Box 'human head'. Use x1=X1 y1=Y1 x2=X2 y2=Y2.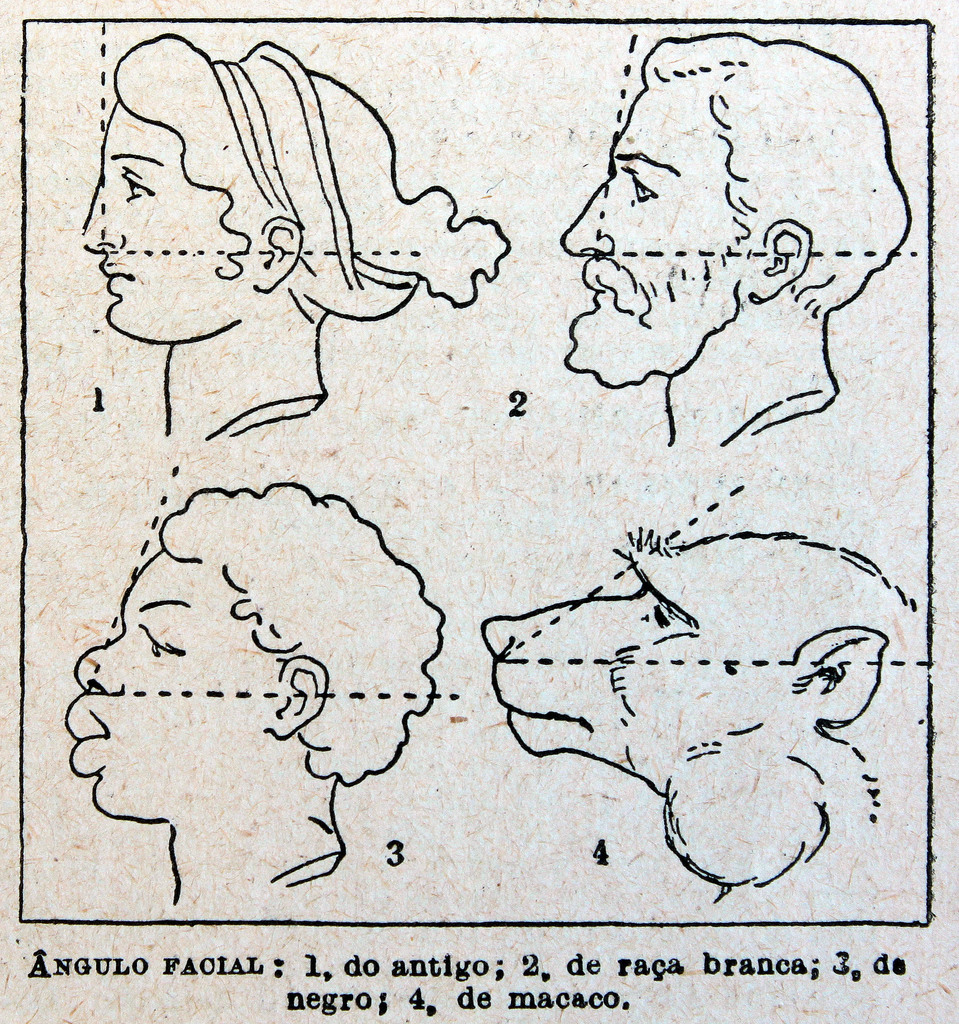
x1=62 y1=481 x2=444 y2=838.
